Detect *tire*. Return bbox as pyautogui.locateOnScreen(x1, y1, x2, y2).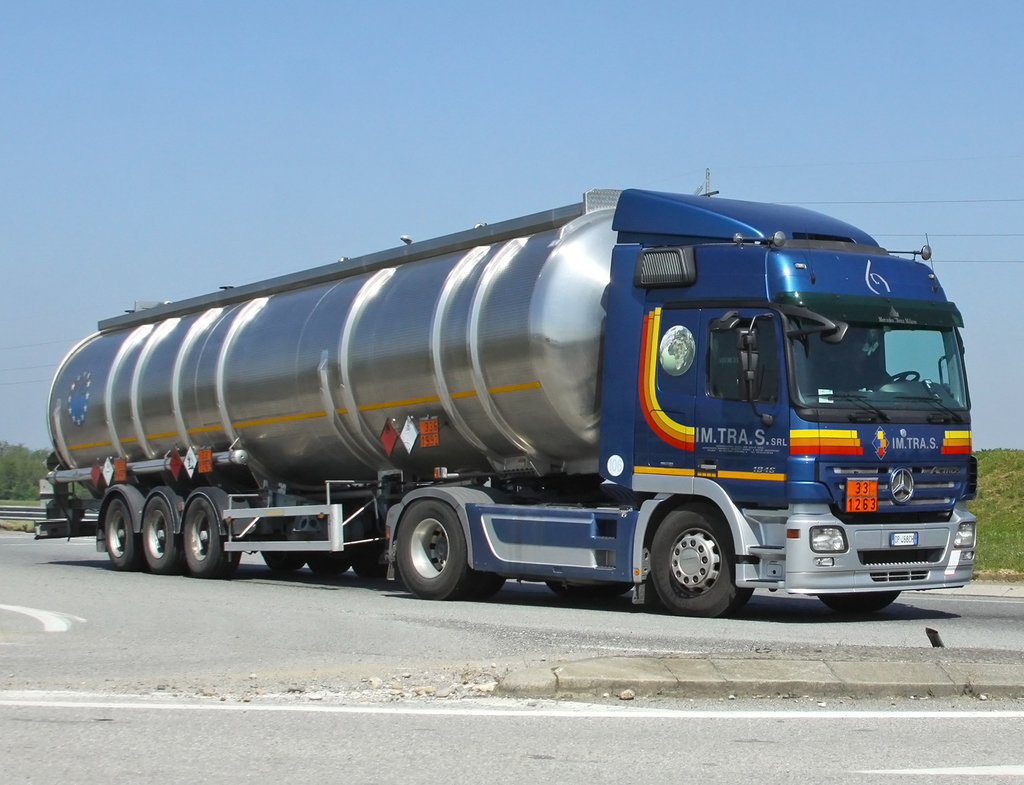
pyautogui.locateOnScreen(100, 502, 136, 568).
